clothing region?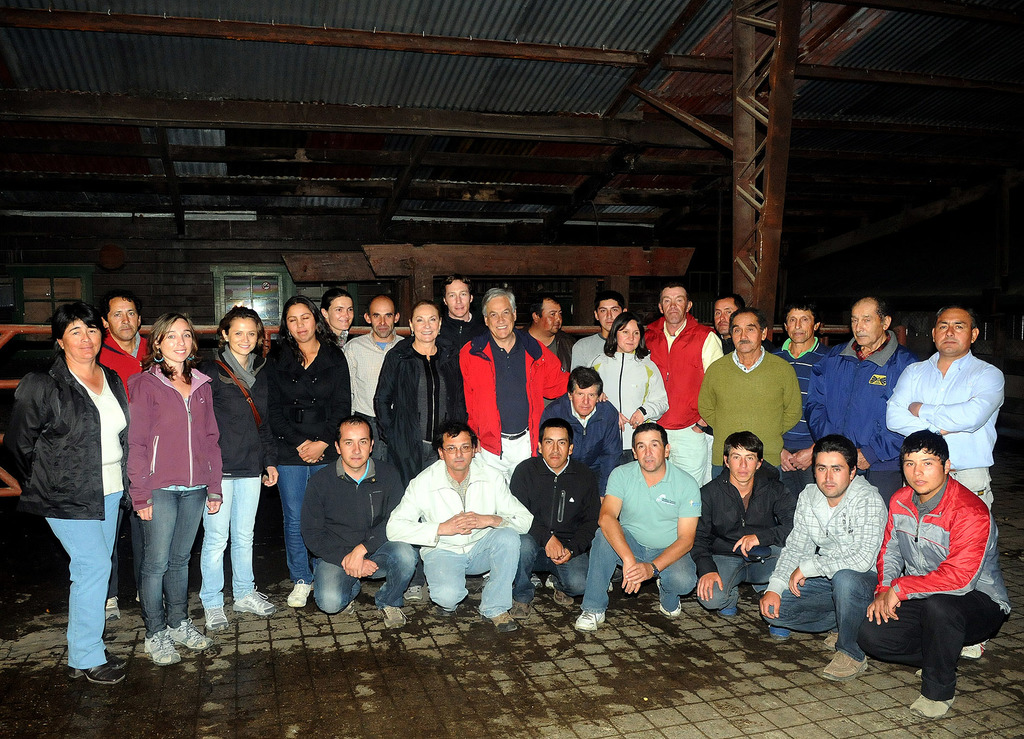
bbox=(577, 462, 703, 613)
